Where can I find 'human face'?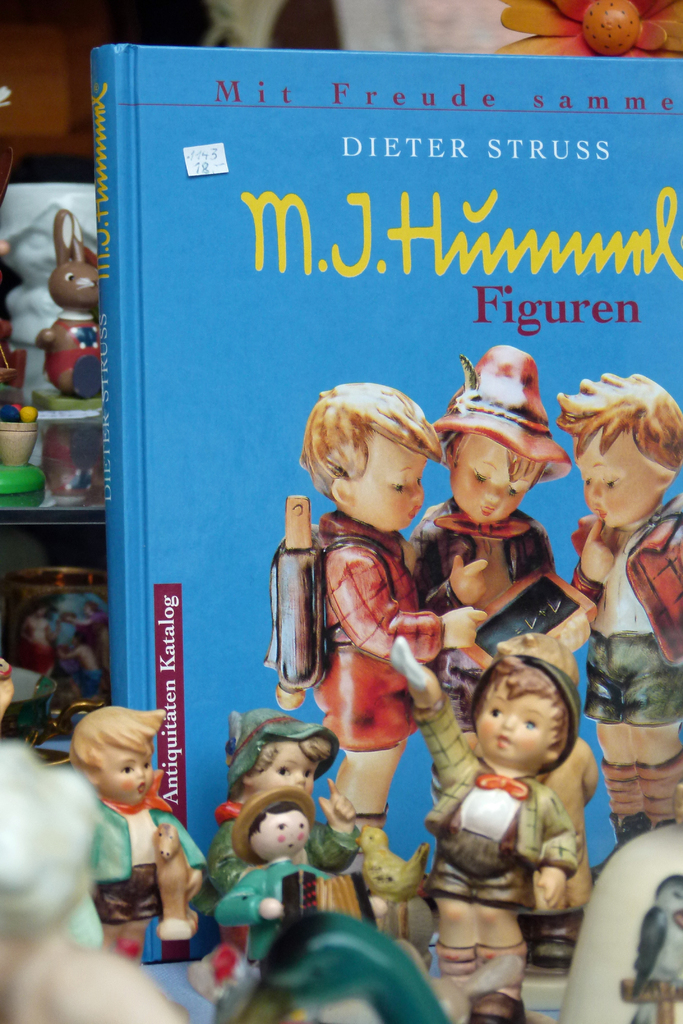
You can find it at (x1=472, y1=673, x2=556, y2=764).
